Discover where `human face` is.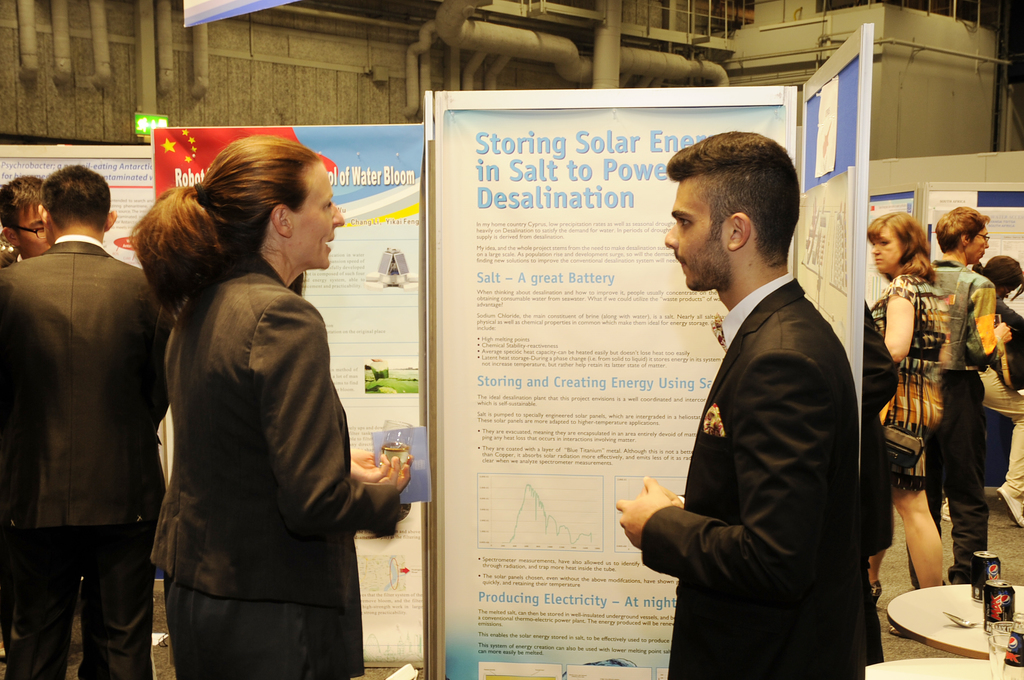
Discovered at select_region(287, 162, 346, 270).
